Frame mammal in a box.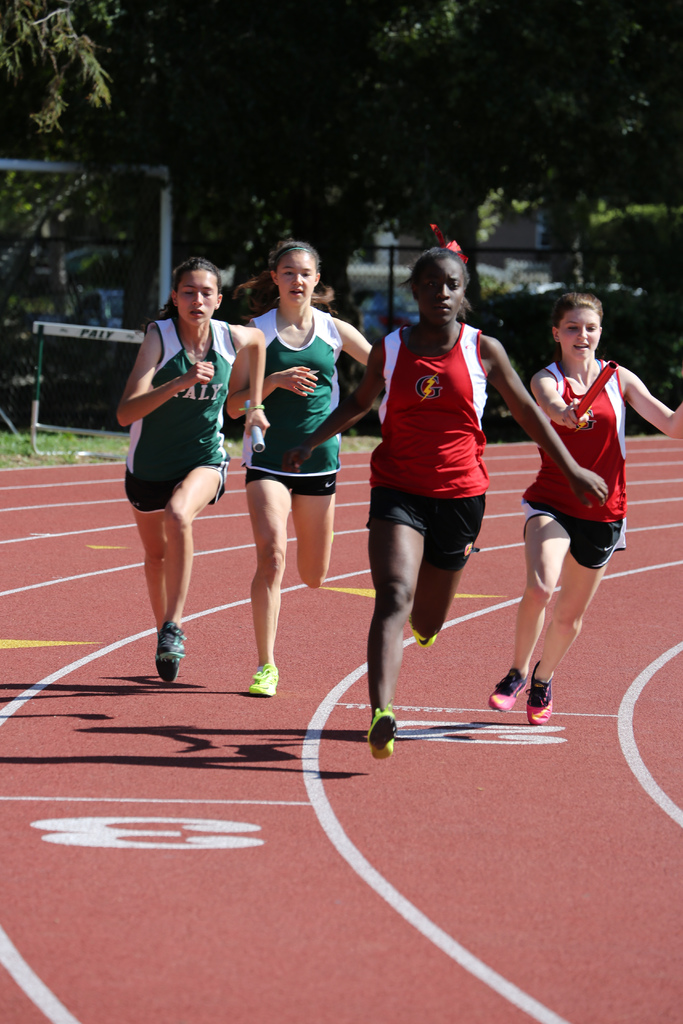
bbox=(279, 221, 607, 764).
